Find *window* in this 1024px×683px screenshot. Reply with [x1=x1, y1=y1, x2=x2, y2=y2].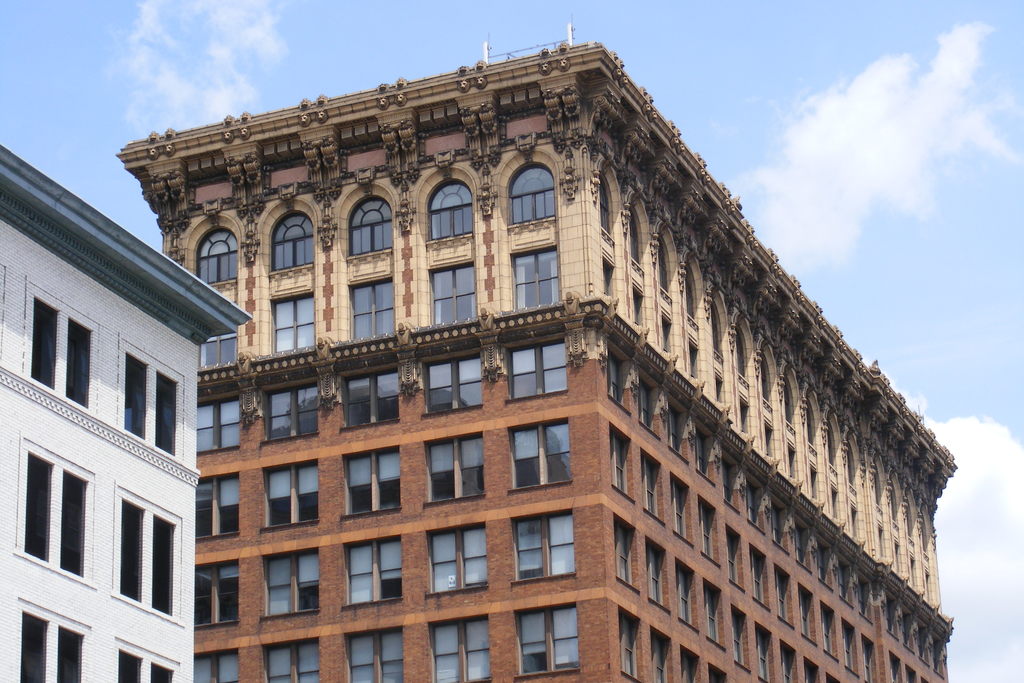
[x1=193, y1=559, x2=238, y2=624].
